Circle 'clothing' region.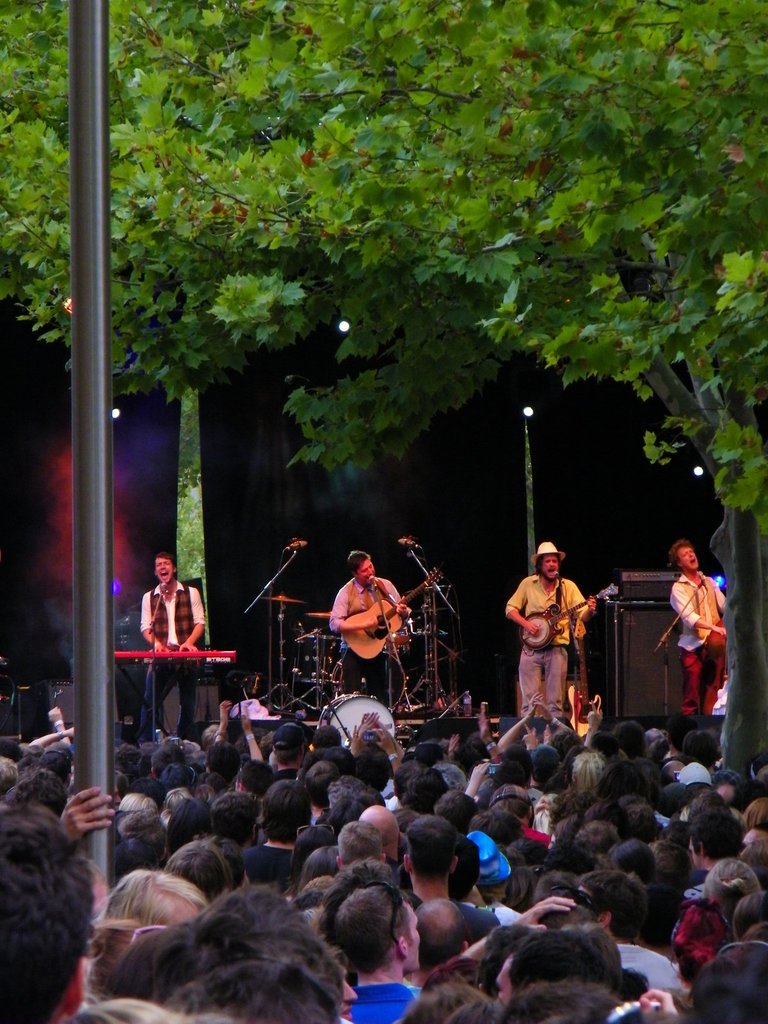
Region: (left=519, top=554, right=604, bottom=722).
